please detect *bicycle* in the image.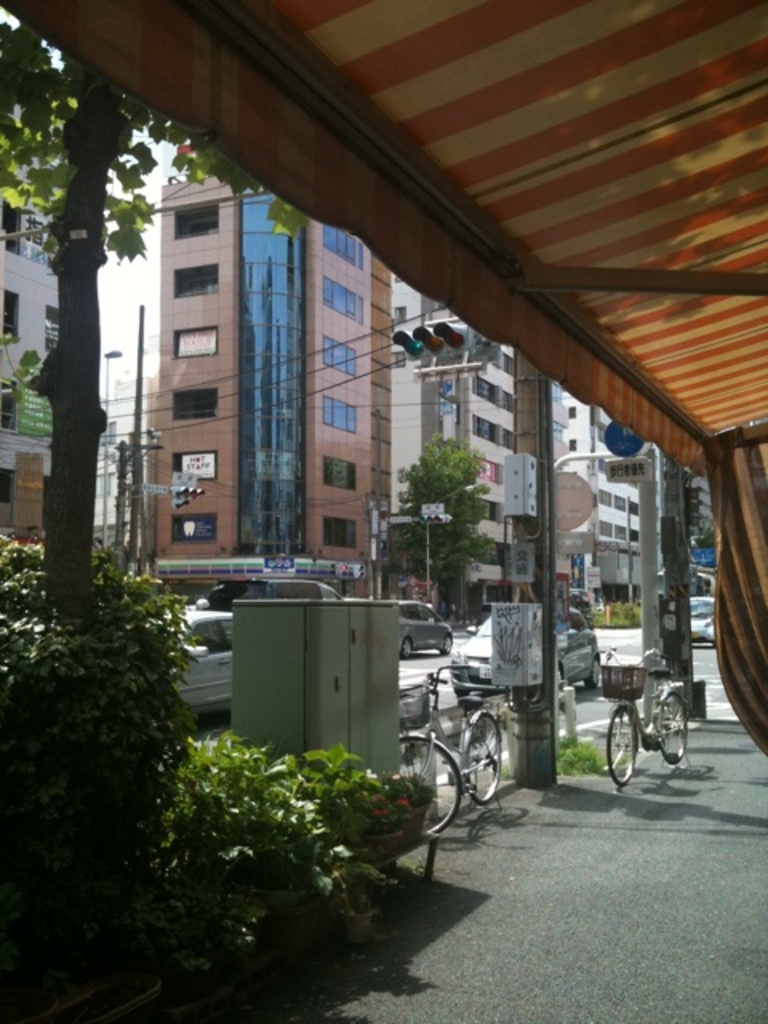
390,651,528,870.
